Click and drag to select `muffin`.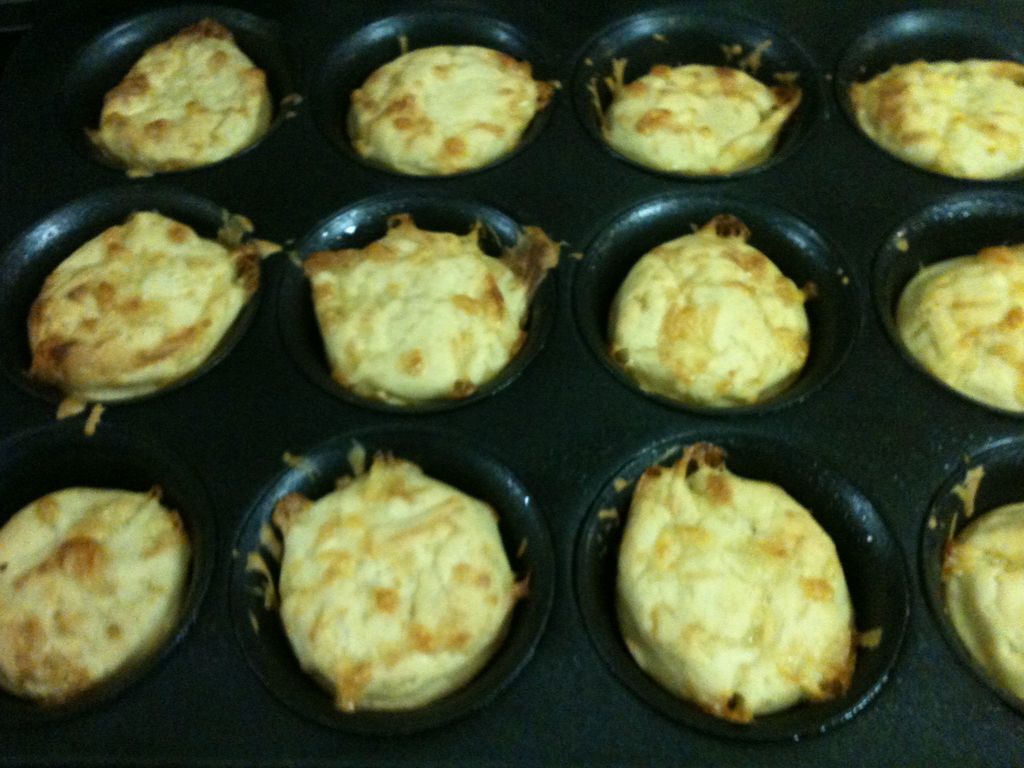
Selection: region(939, 499, 1023, 708).
